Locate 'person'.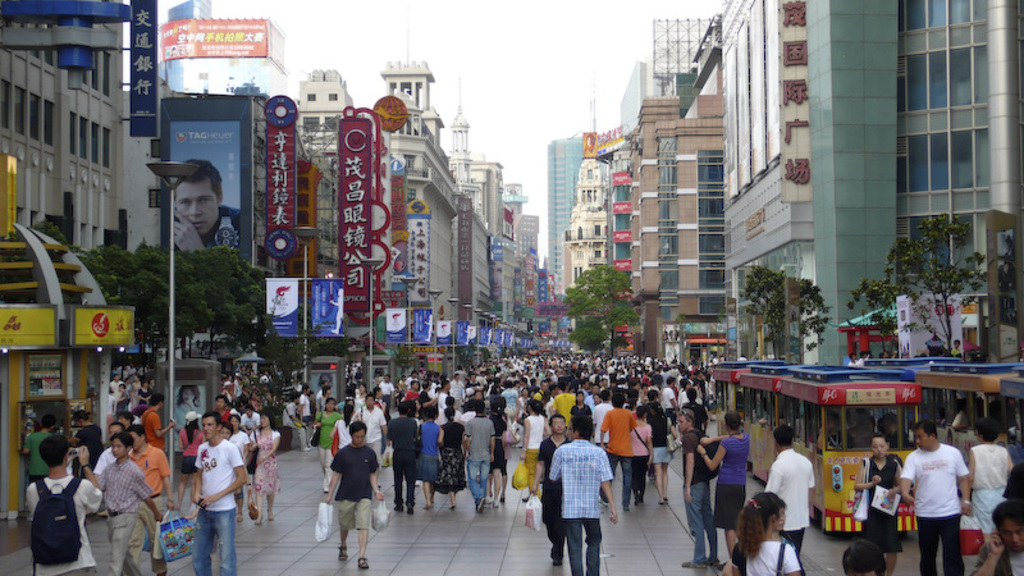
Bounding box: <box>248,408,287,522</box>.
